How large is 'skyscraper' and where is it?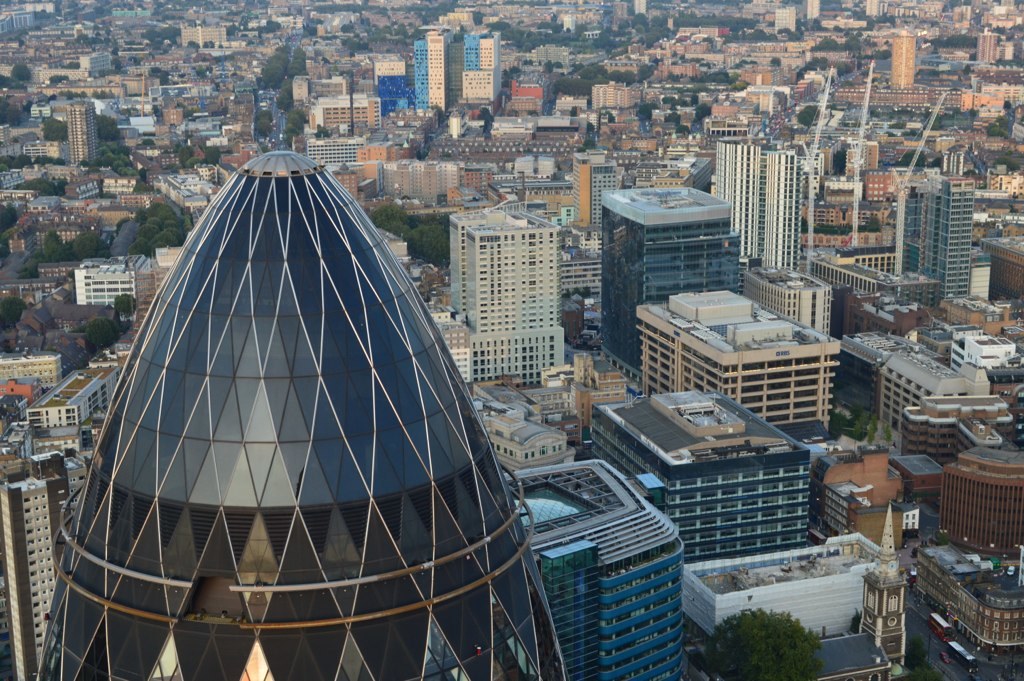
Bounding box: 719/134/803/266.
